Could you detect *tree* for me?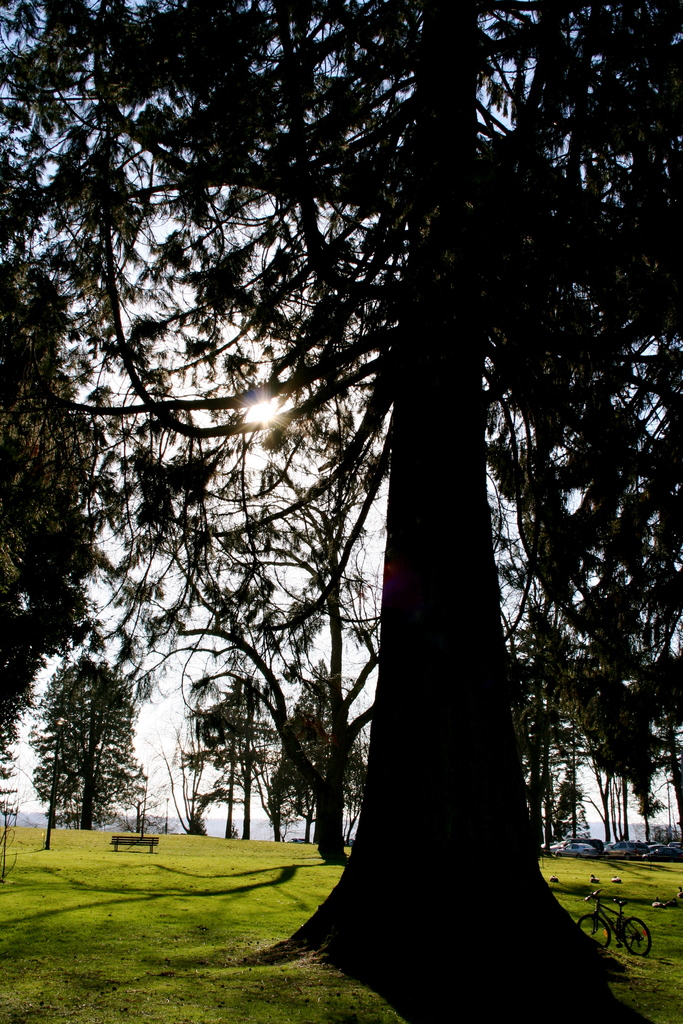
Detection result: box(35, 661, 152, 833).
